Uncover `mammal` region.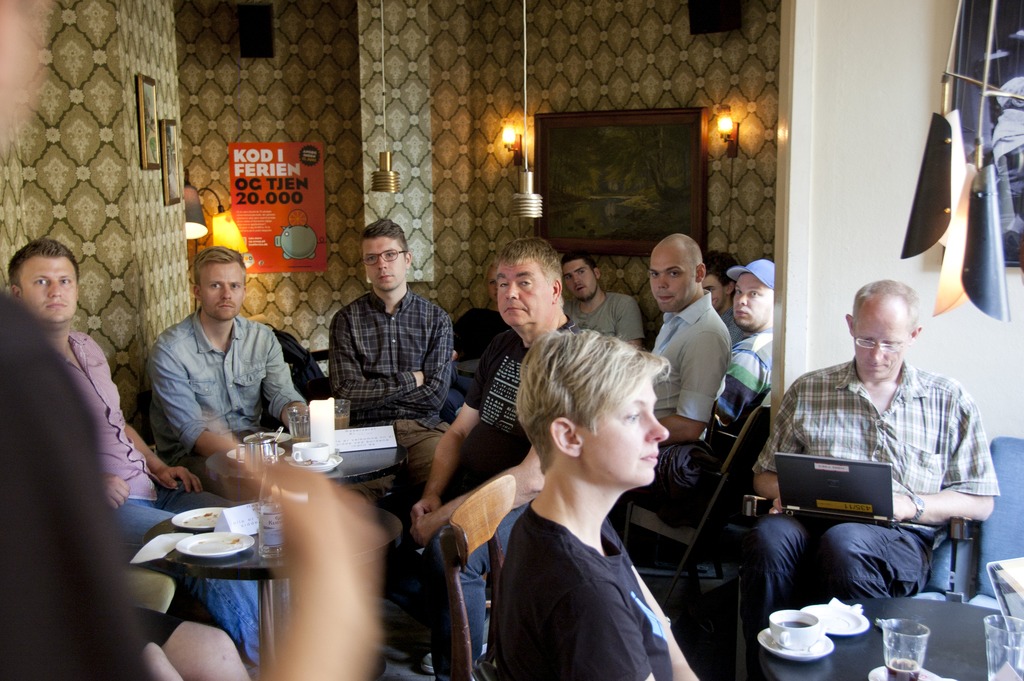
Uncovered: [406,236,584,680].
